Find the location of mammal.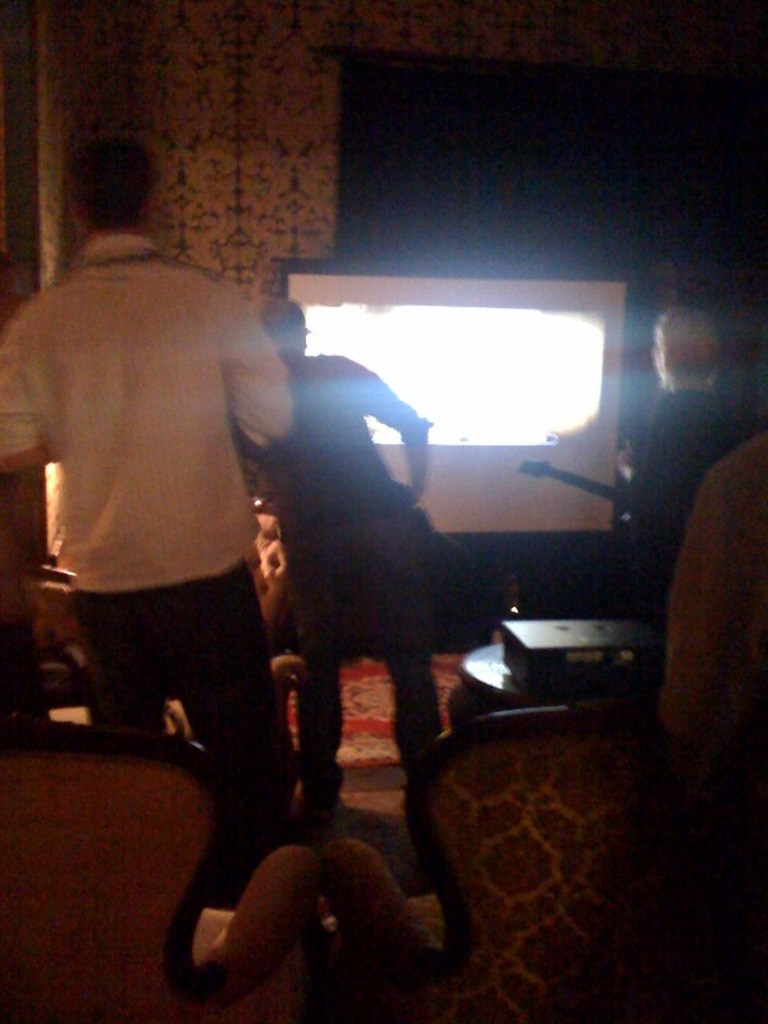
Location: (0, 140, 302, 906).
